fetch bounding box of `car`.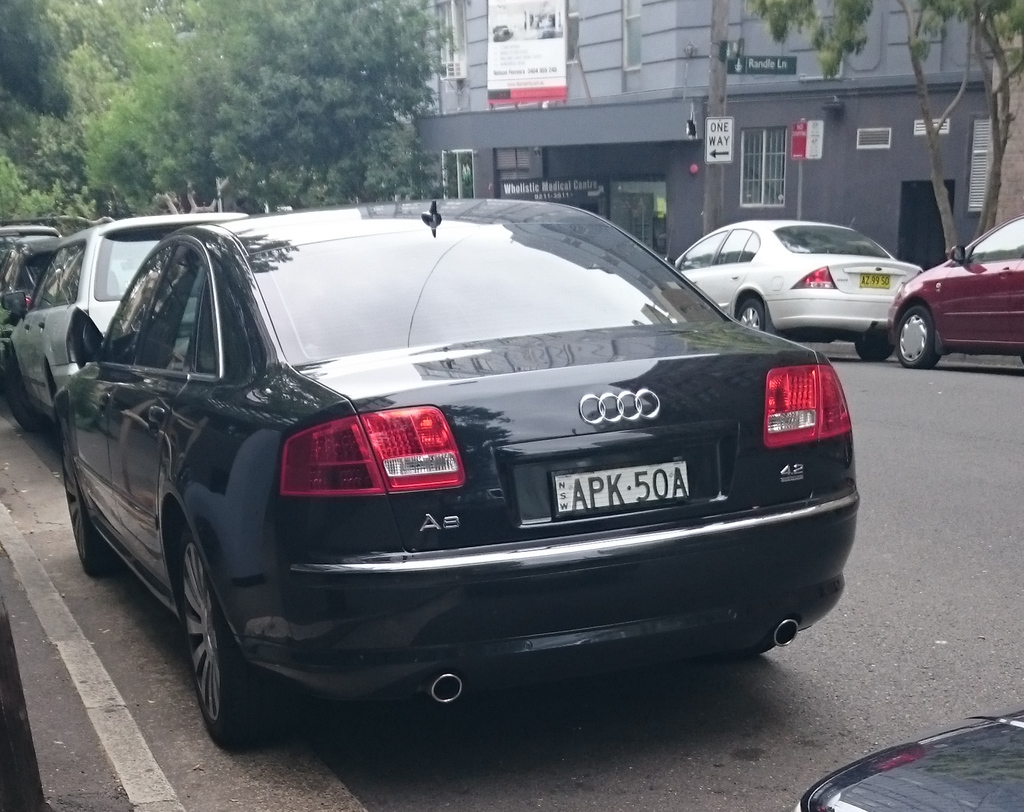
Bbox: <bbox>648, 218, 923, 358</bbox>.
